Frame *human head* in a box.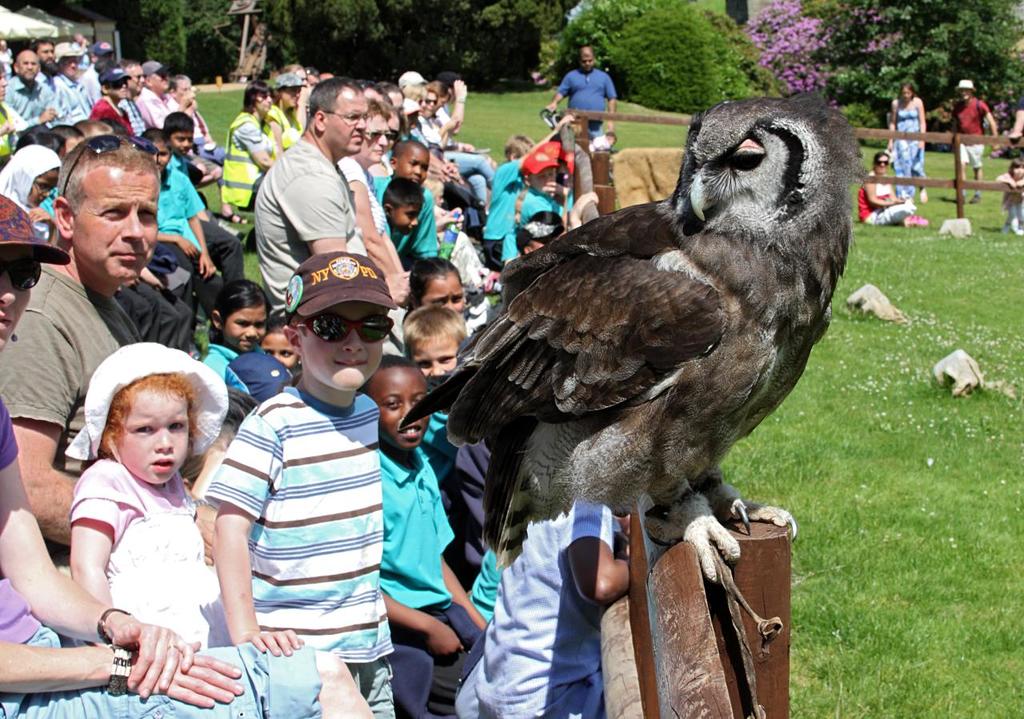
region(504, 131, 533, 166).
